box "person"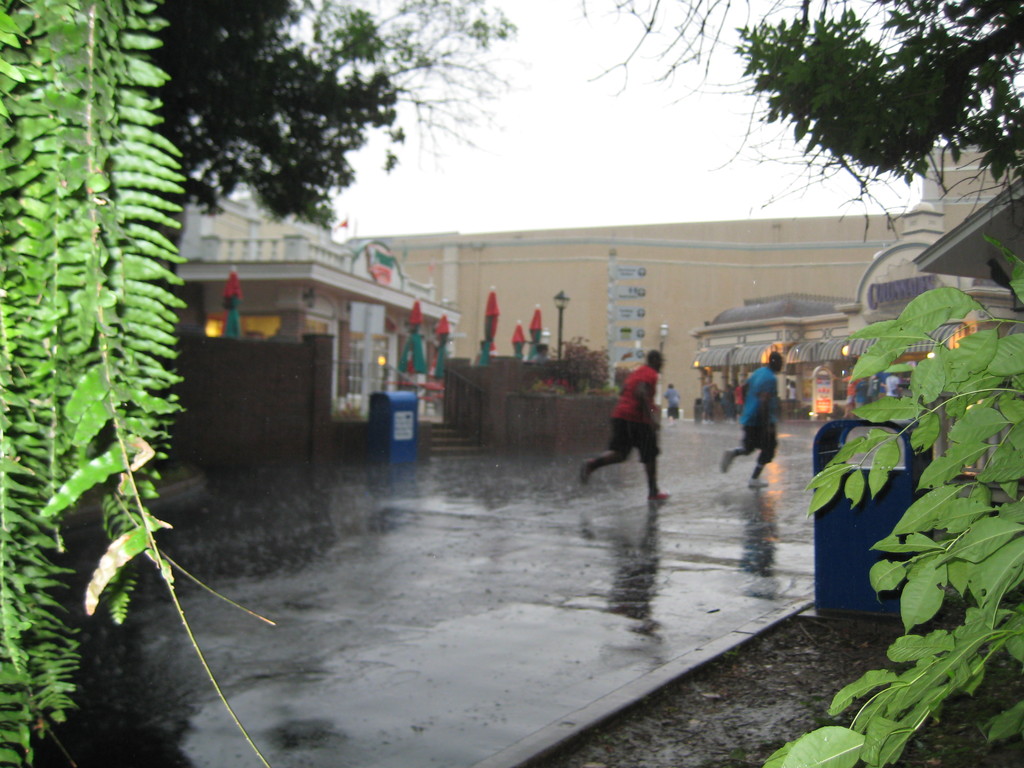
(573, 355, 665, 498)
